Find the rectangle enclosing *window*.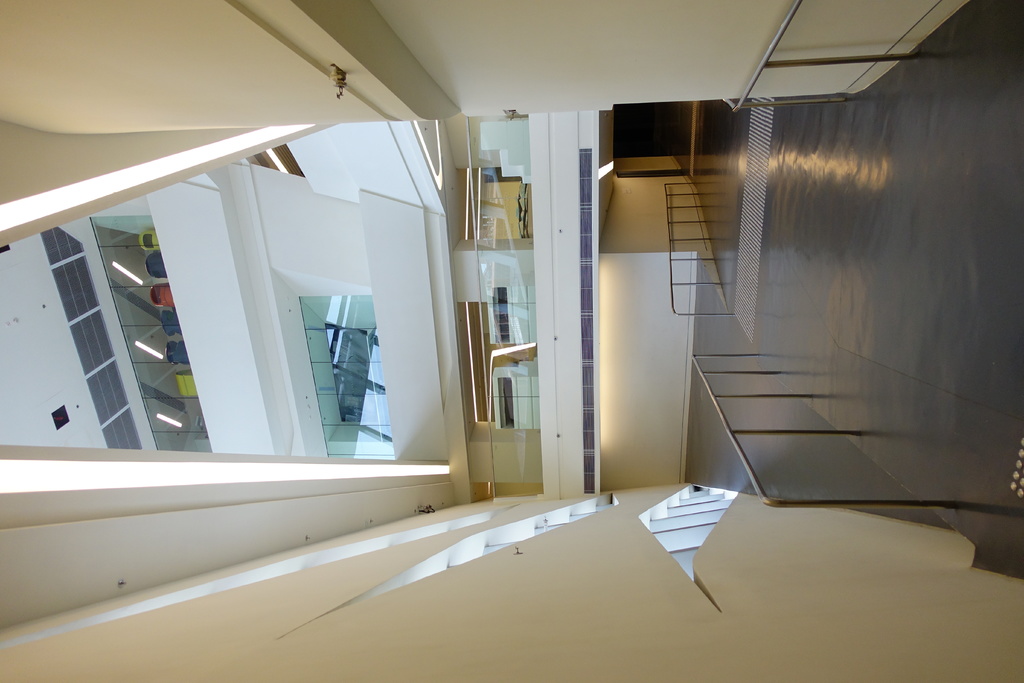
x1=43, y1=217, x2=85, y2=264.
